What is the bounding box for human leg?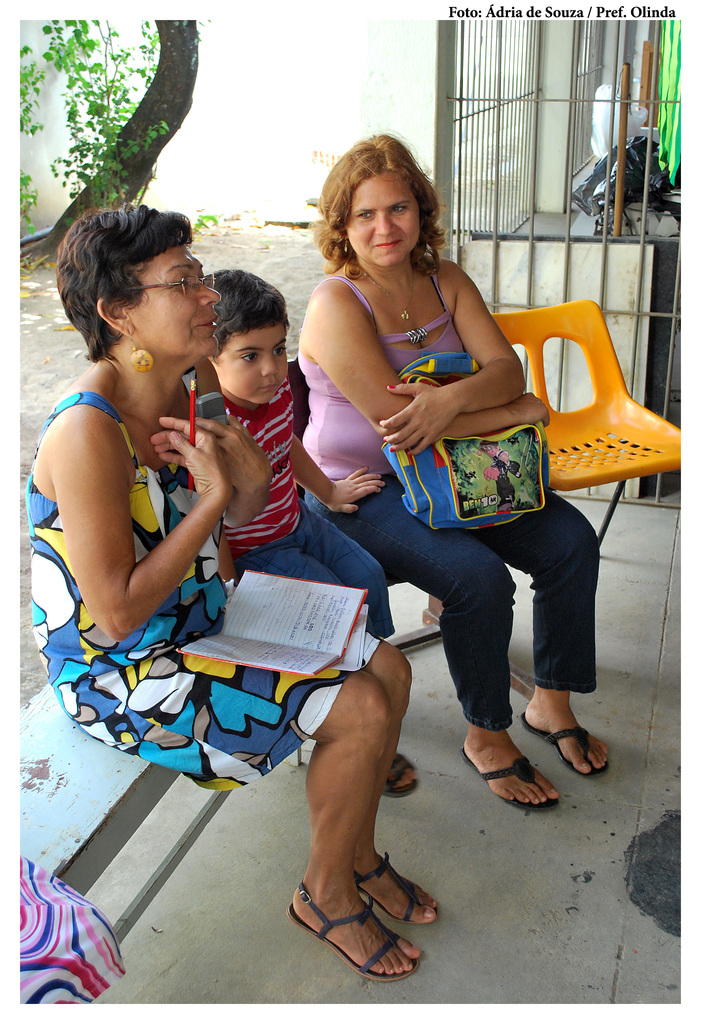
locate(303, 477, 561, 808).
